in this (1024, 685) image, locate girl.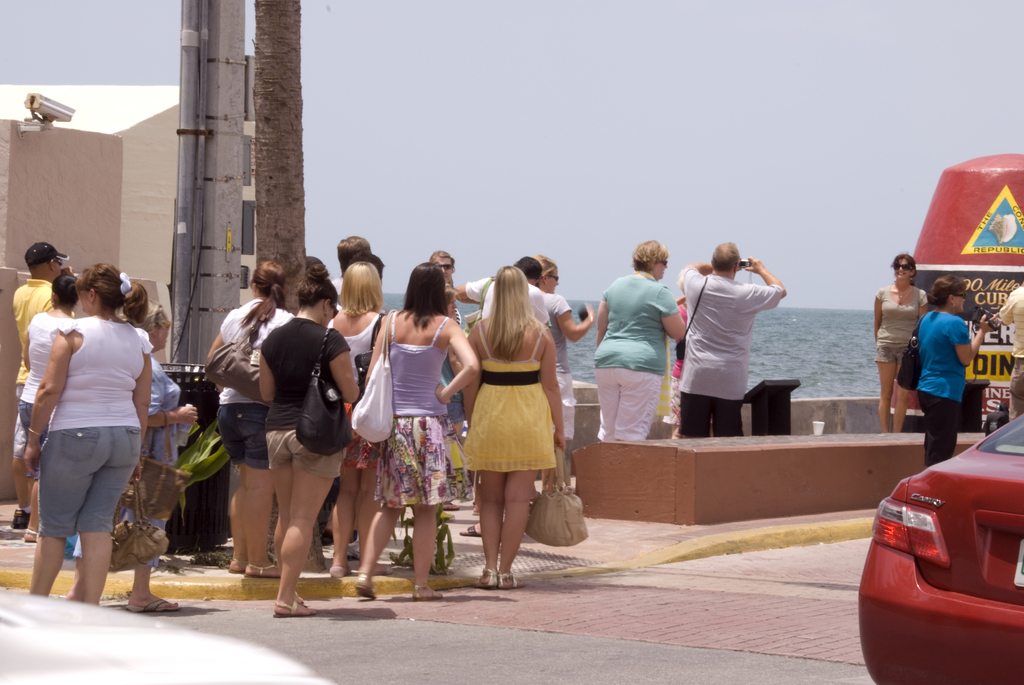
Bounding box: 468 264 568 585.
